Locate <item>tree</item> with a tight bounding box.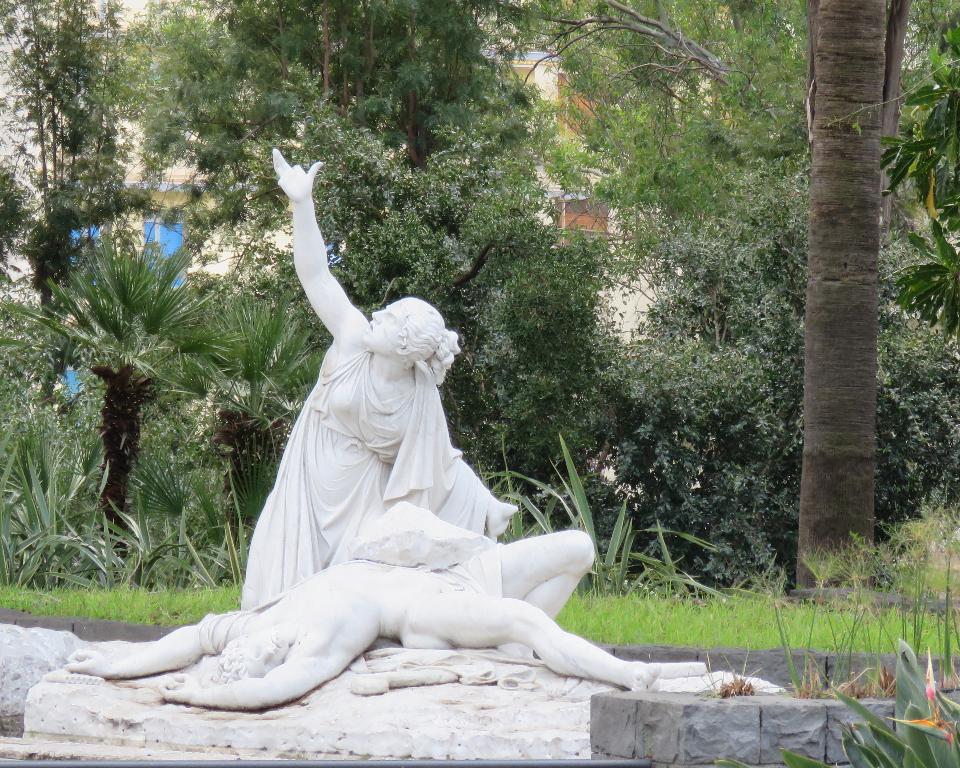
locate(42, 194, 214, 571).
